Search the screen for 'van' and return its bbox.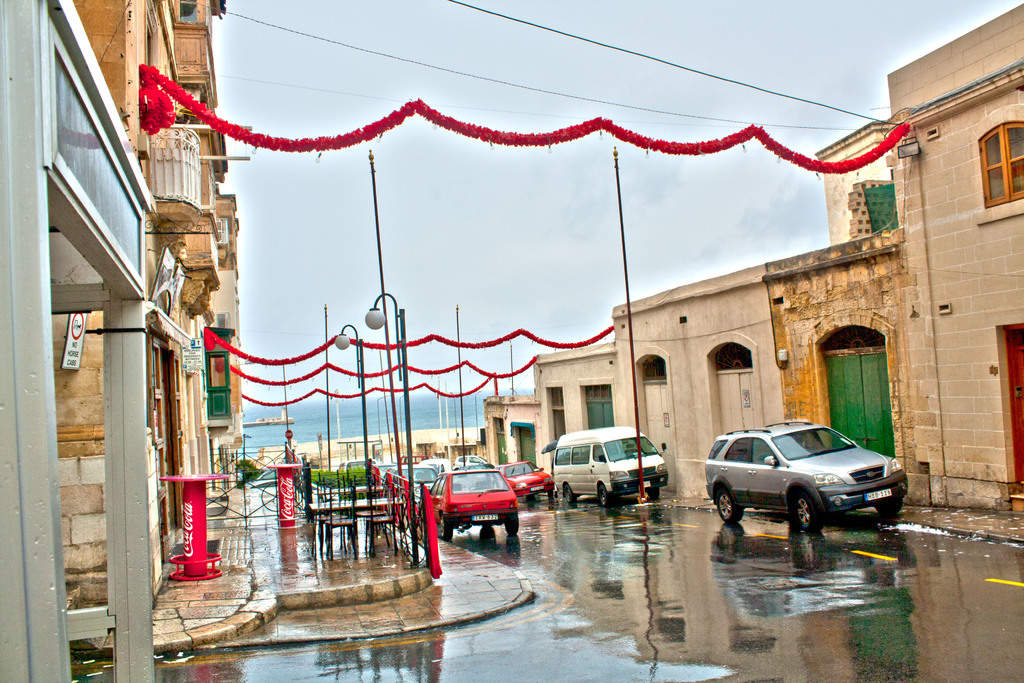
Found: (551, 422, 669, 511).
